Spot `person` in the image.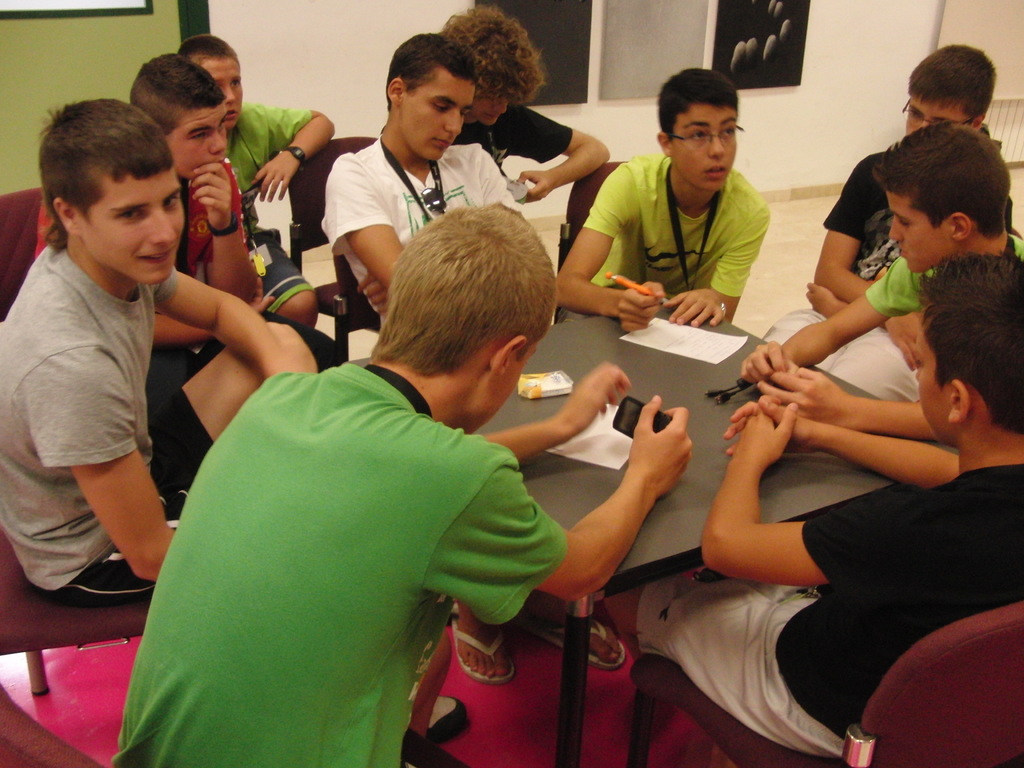
`person` found at detection(0, 97, 337, 592).
